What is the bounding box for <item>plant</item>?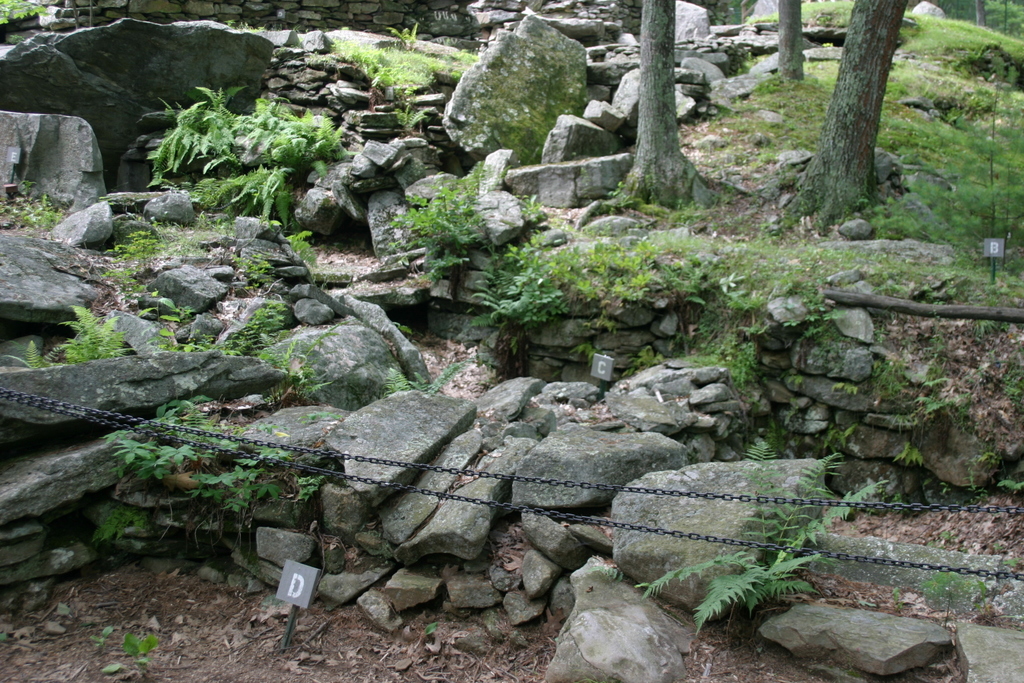
89:624:115:647.
